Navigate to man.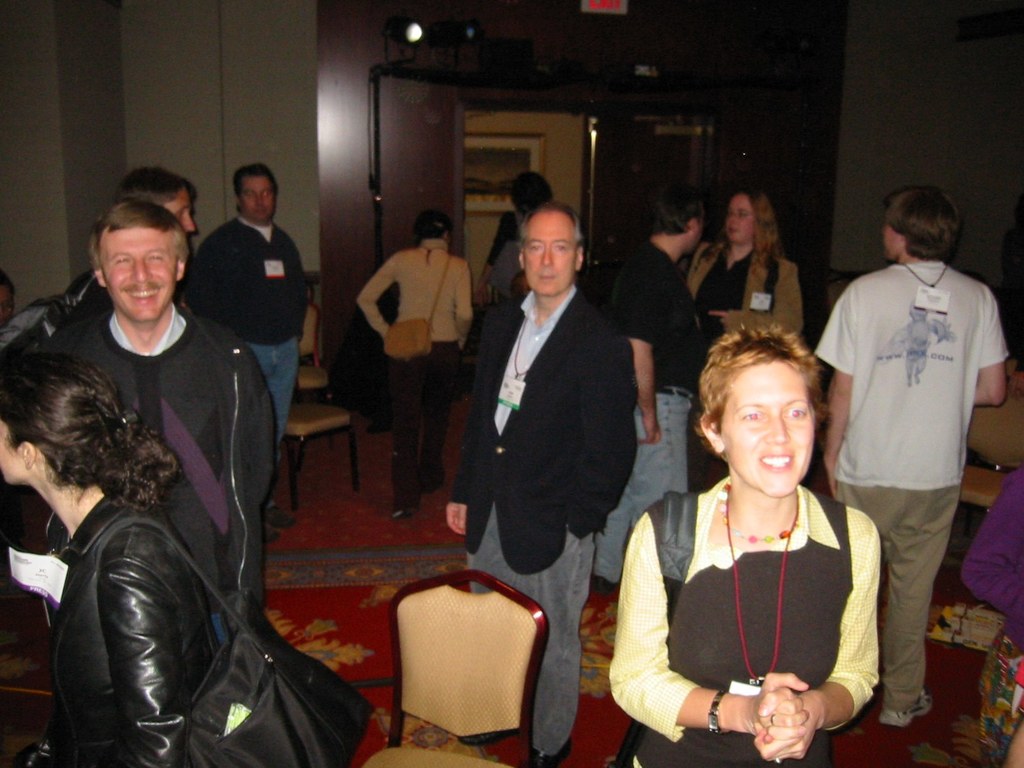
Navigation target: locate(0, 273, 17, 339).
